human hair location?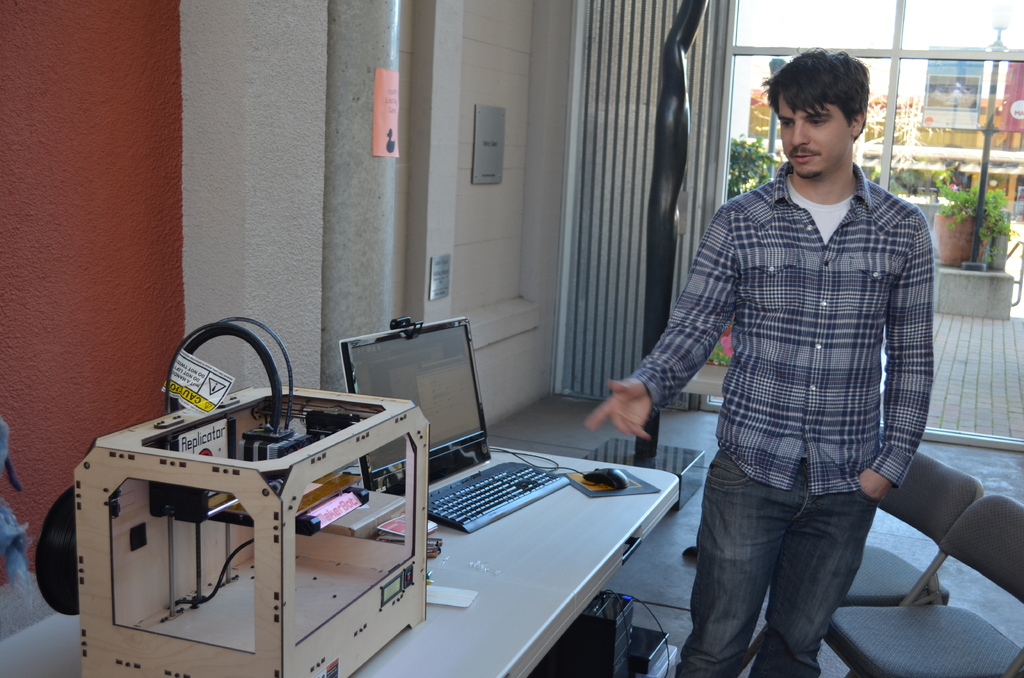
{"left": 778, "top": 47, "right": 870, "bottom": 158}
